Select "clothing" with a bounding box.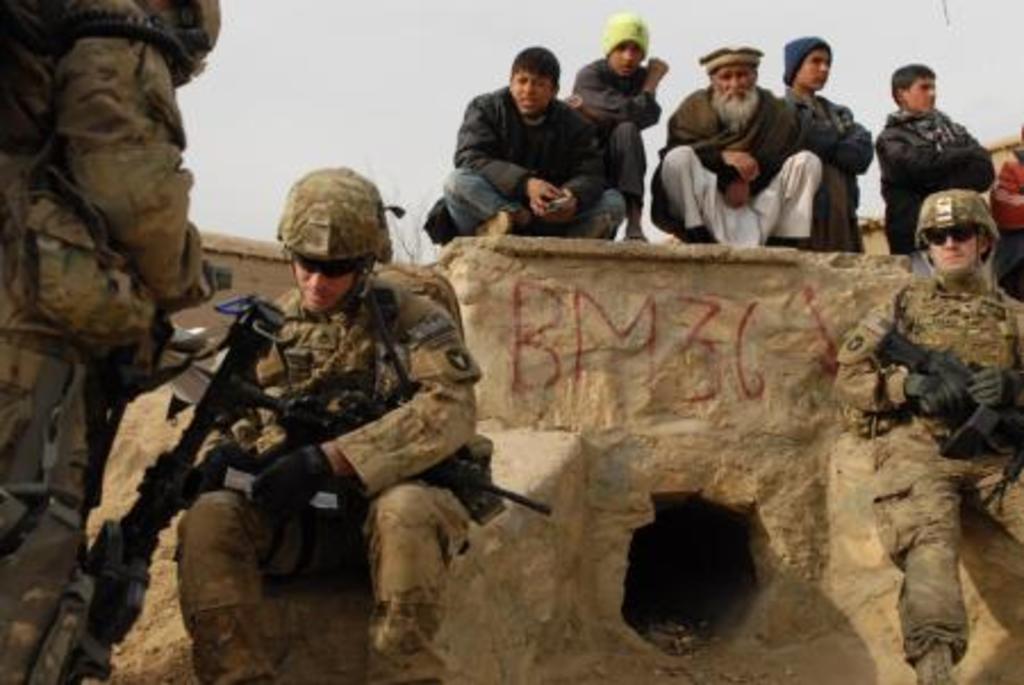
173, 266, 480, 683.
